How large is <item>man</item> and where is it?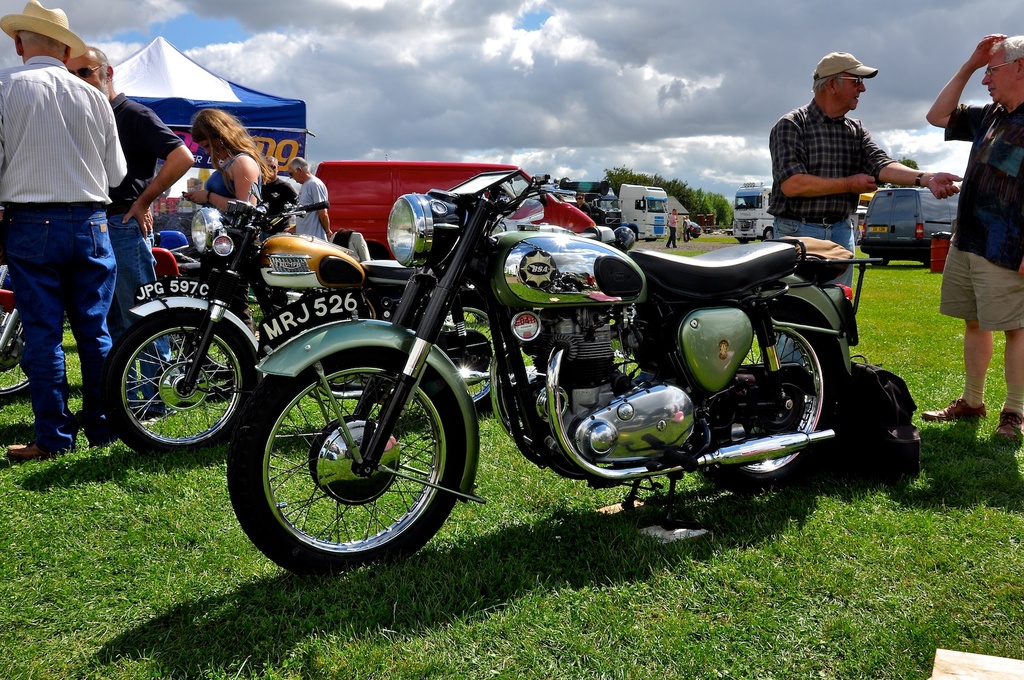
Bounding box: pyautogui.locateOnScreen(660, 205, 681, 249).
